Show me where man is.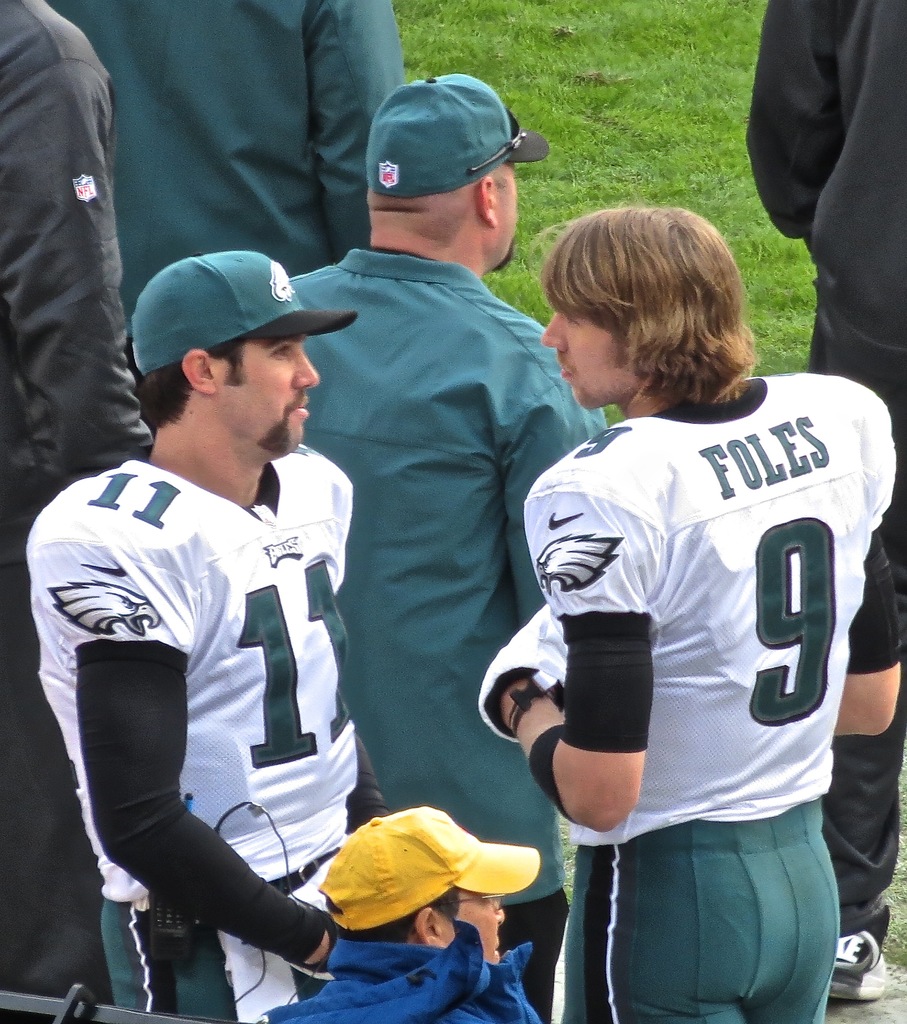
man is at 285/72/607/1023.
